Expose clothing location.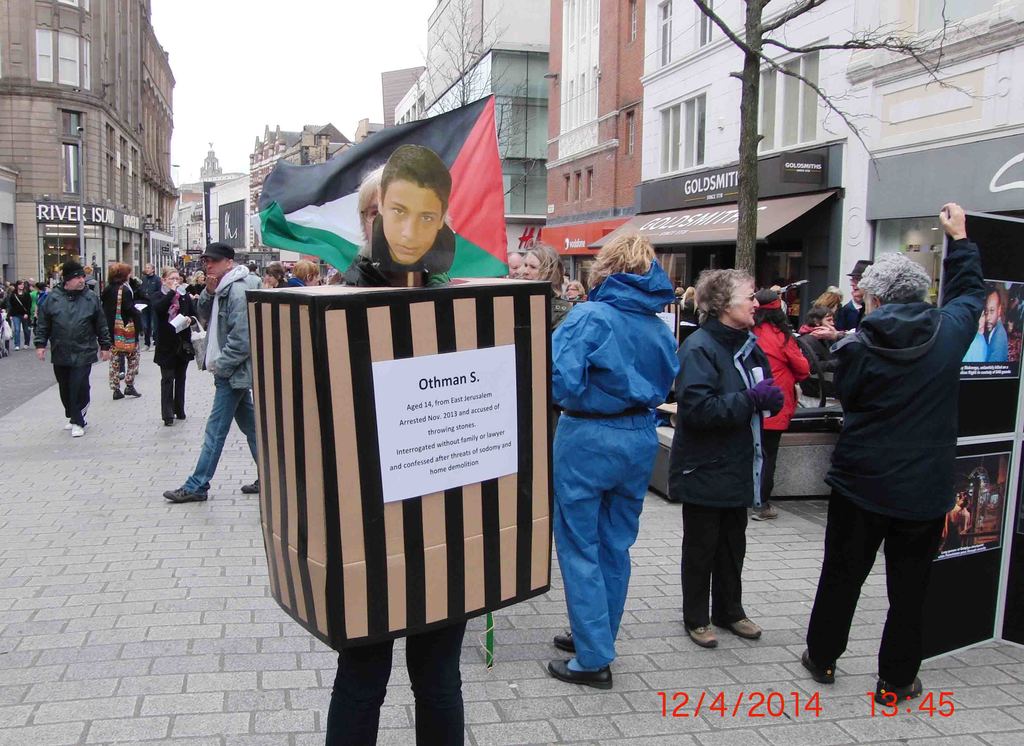
Exposed at {"x1": 988, "y1": 317, "x2": 1007, "y2": 360}.
